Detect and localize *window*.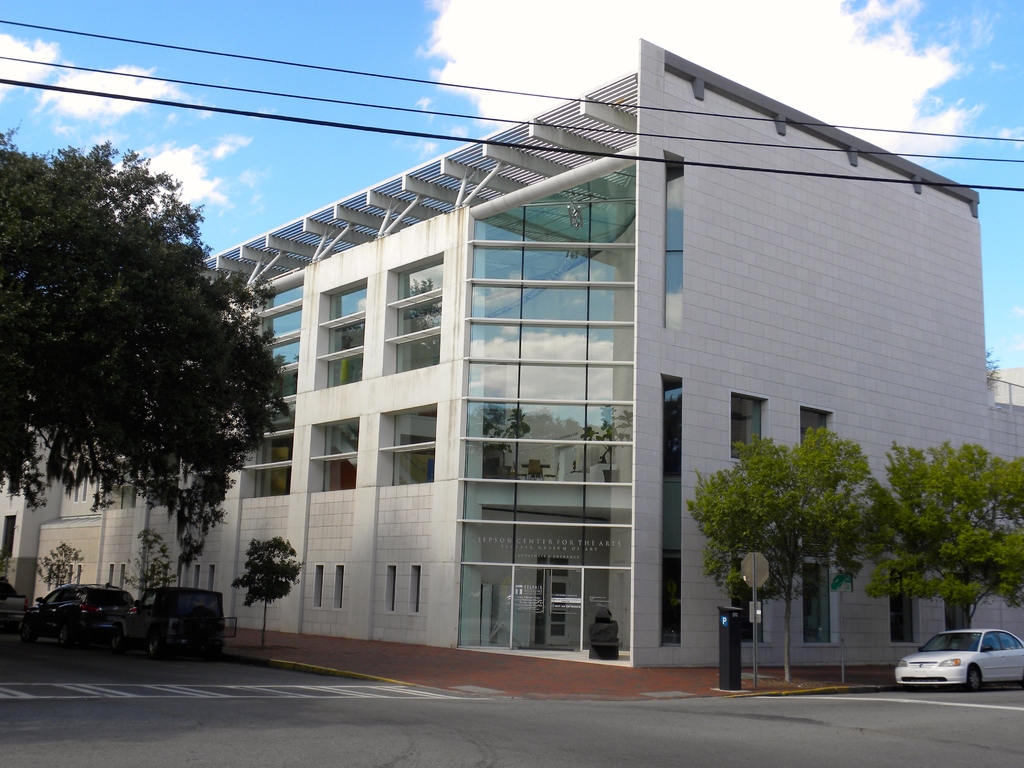
Localized at [374,399,439,485].
